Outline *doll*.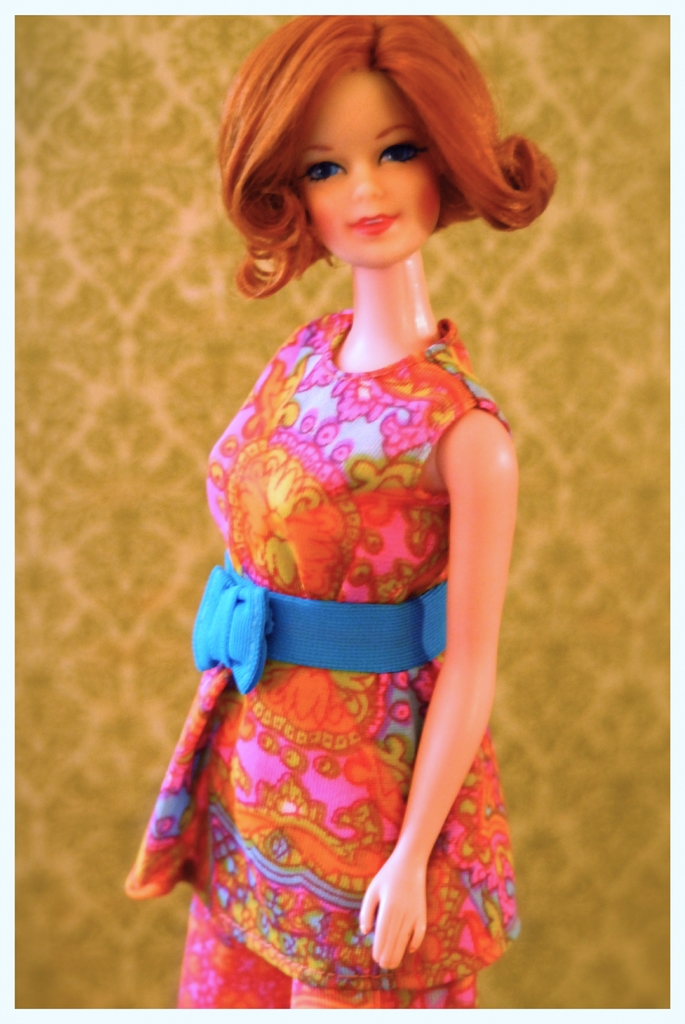
Outline: x1=138 y1=15 x2=556 y2=1023.
